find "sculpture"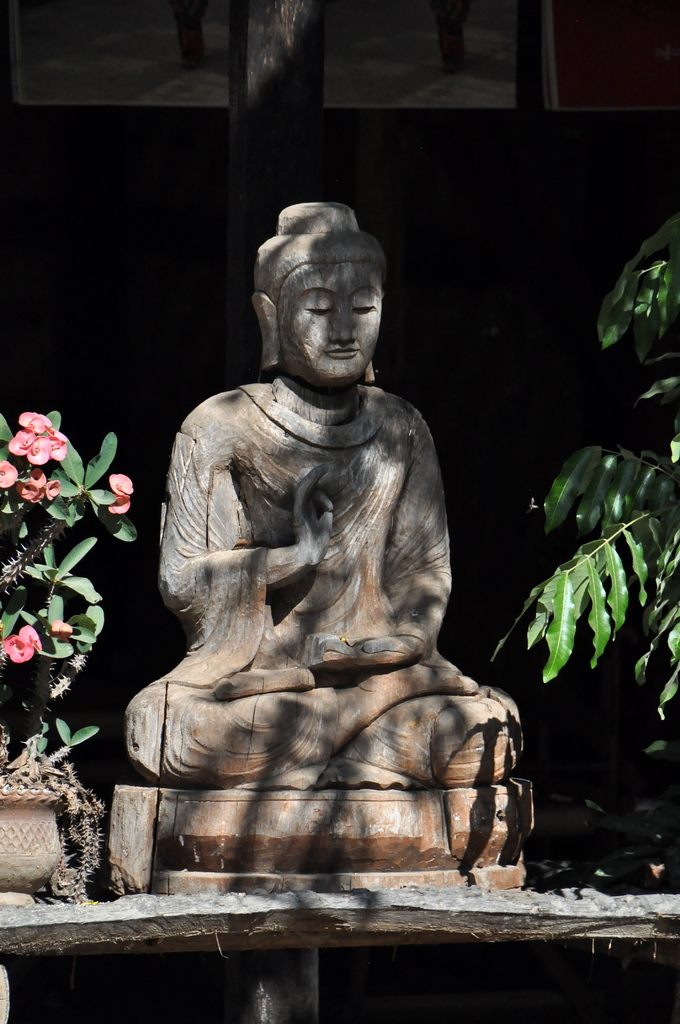
117 195 533 803
